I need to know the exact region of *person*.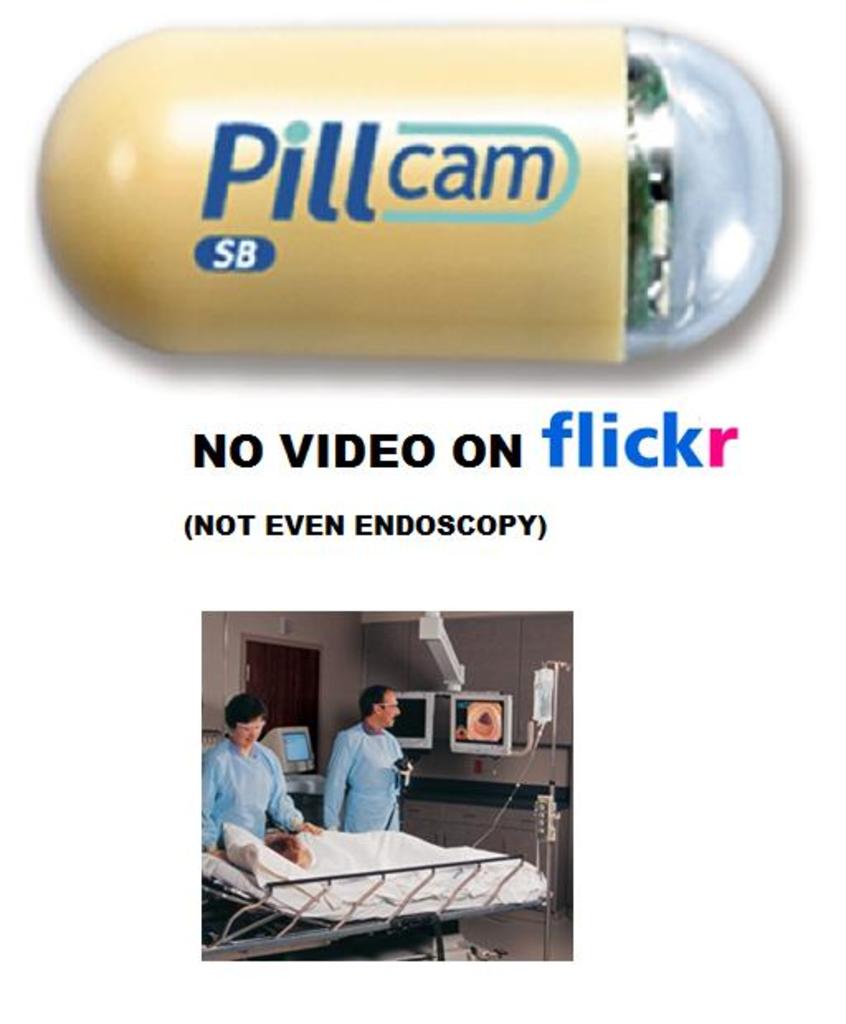
Region: [x1=273, y1=829, x2=307, y2=869].
